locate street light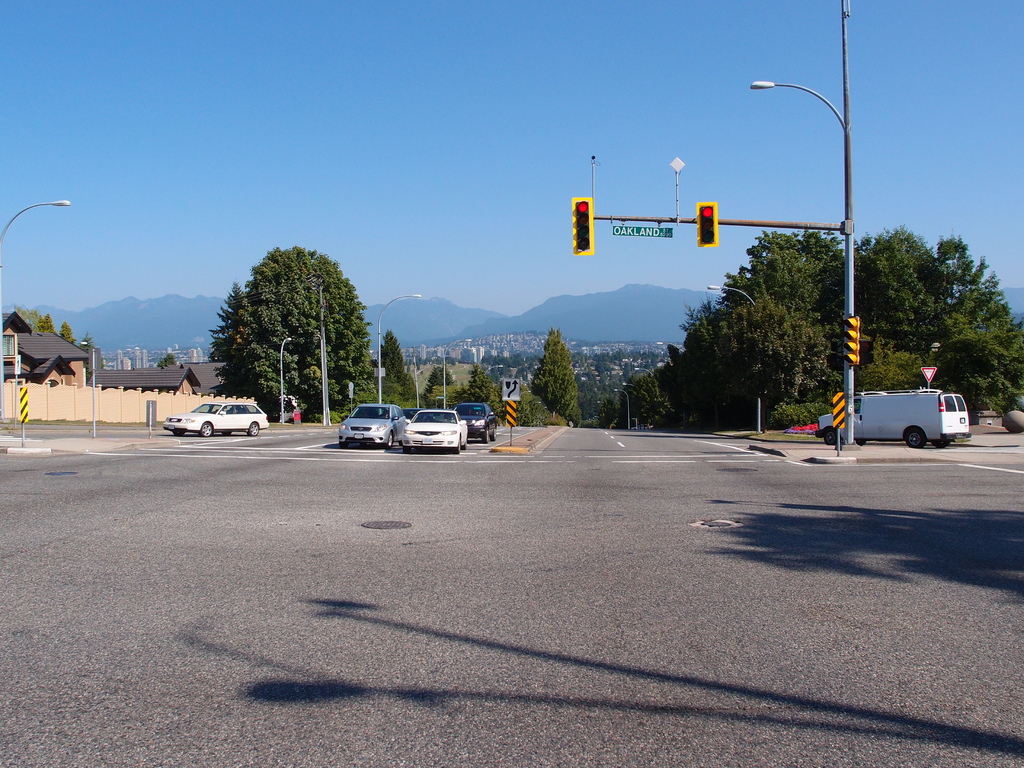
[left=653, top=340, right=684, bottom=353]
